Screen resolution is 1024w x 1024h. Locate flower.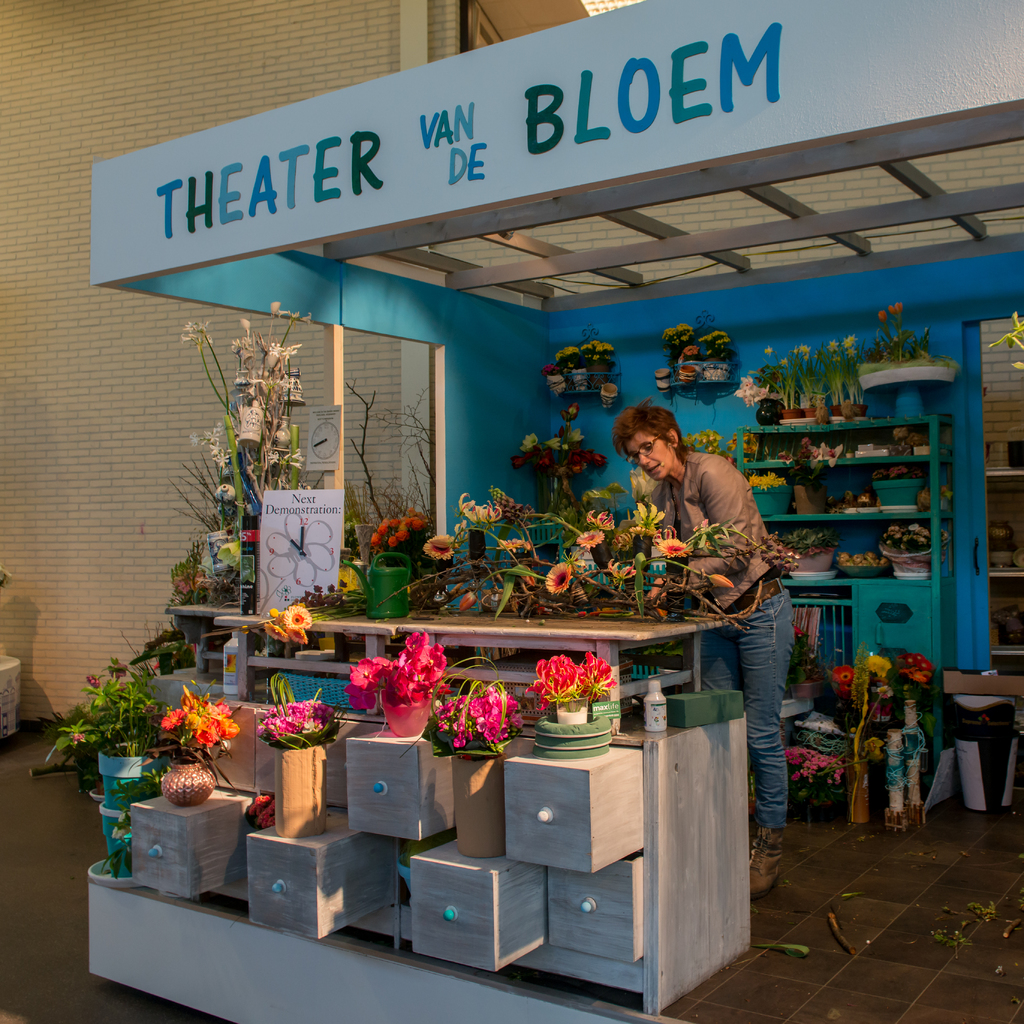
bbox=(799, 345, 814, 361).
